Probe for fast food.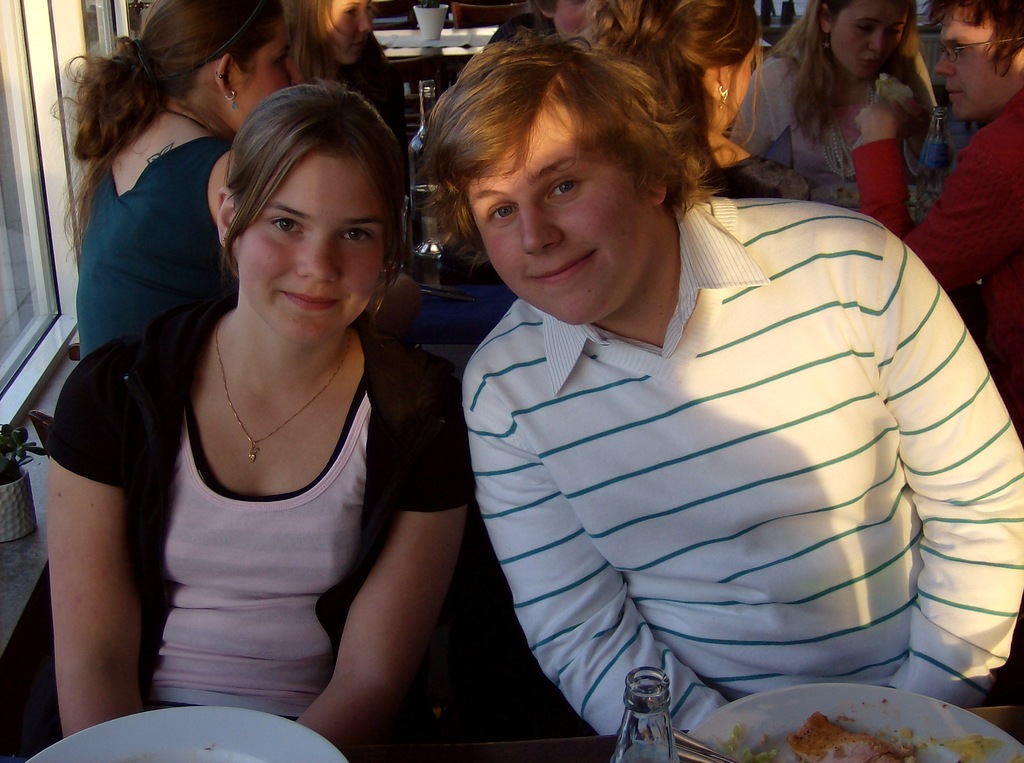
Probe result: detection(790, 710, 915, 762).
